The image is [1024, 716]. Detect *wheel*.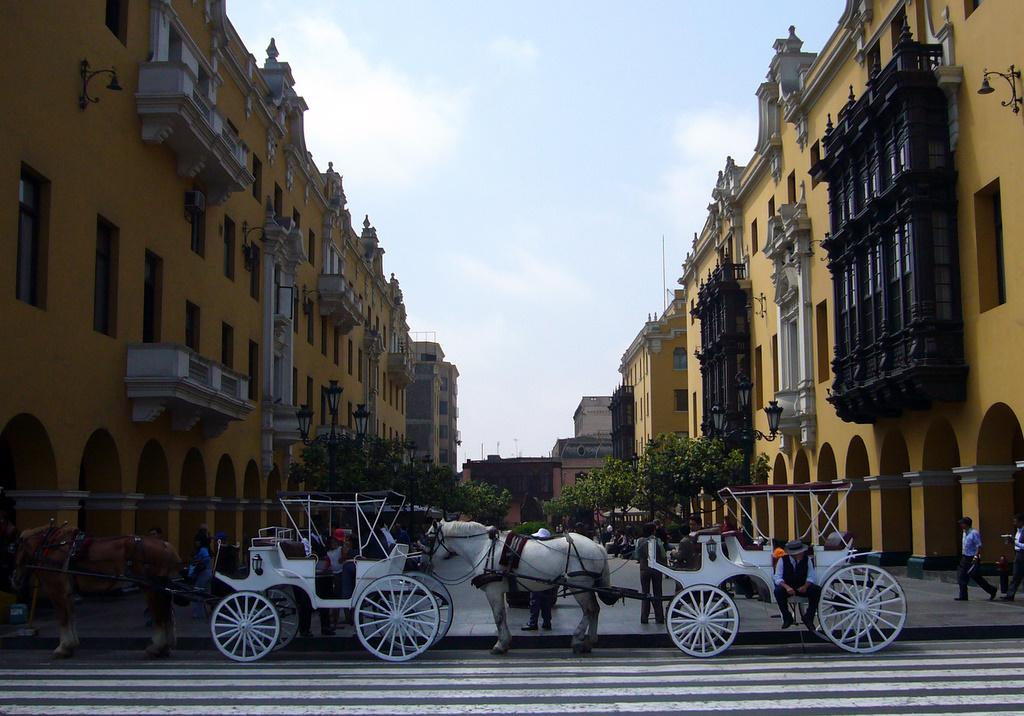
Detection: left=817, top=560, right=908, bottom=651.
